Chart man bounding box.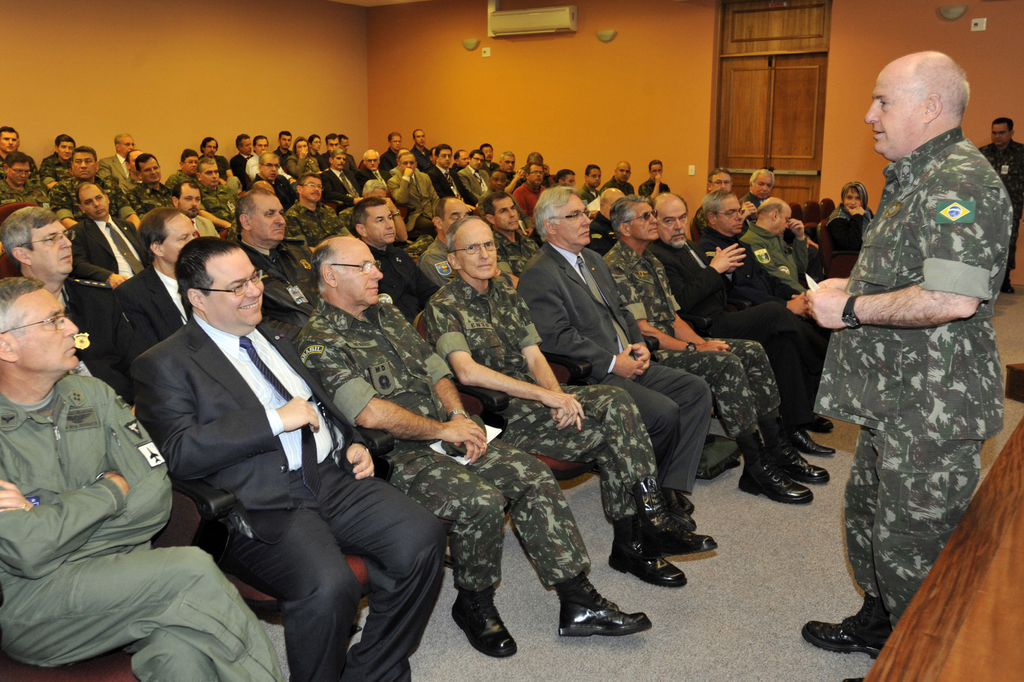
Charted: BBox(588, 186, 622, 256).
